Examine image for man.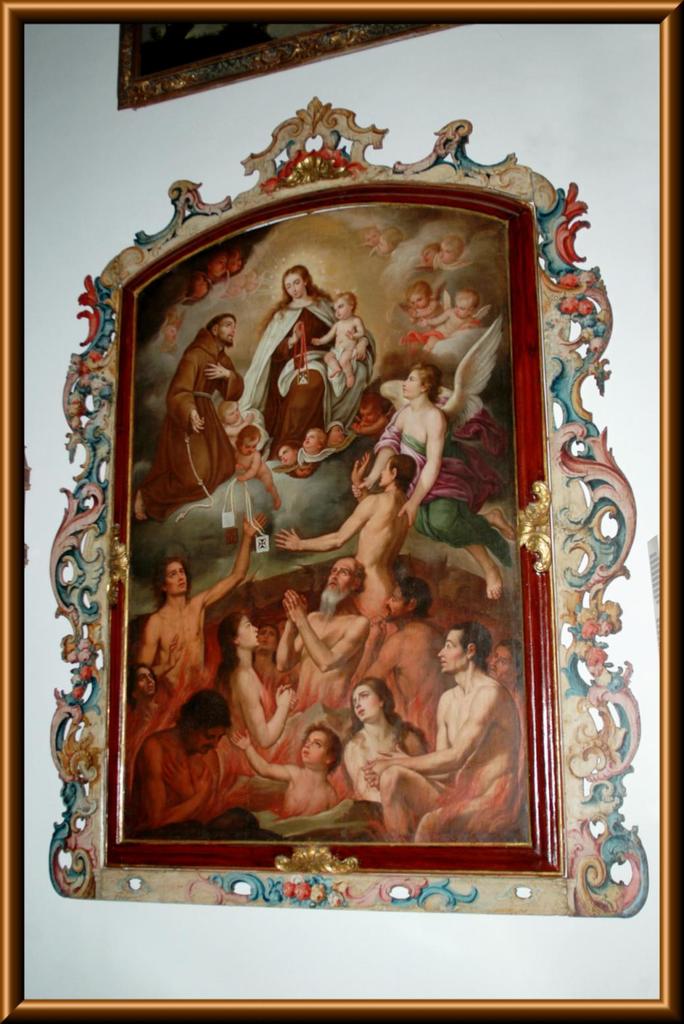
Examination result: {"x1": 359, "y1": 364, "x2": 515, "y2": 599}.
